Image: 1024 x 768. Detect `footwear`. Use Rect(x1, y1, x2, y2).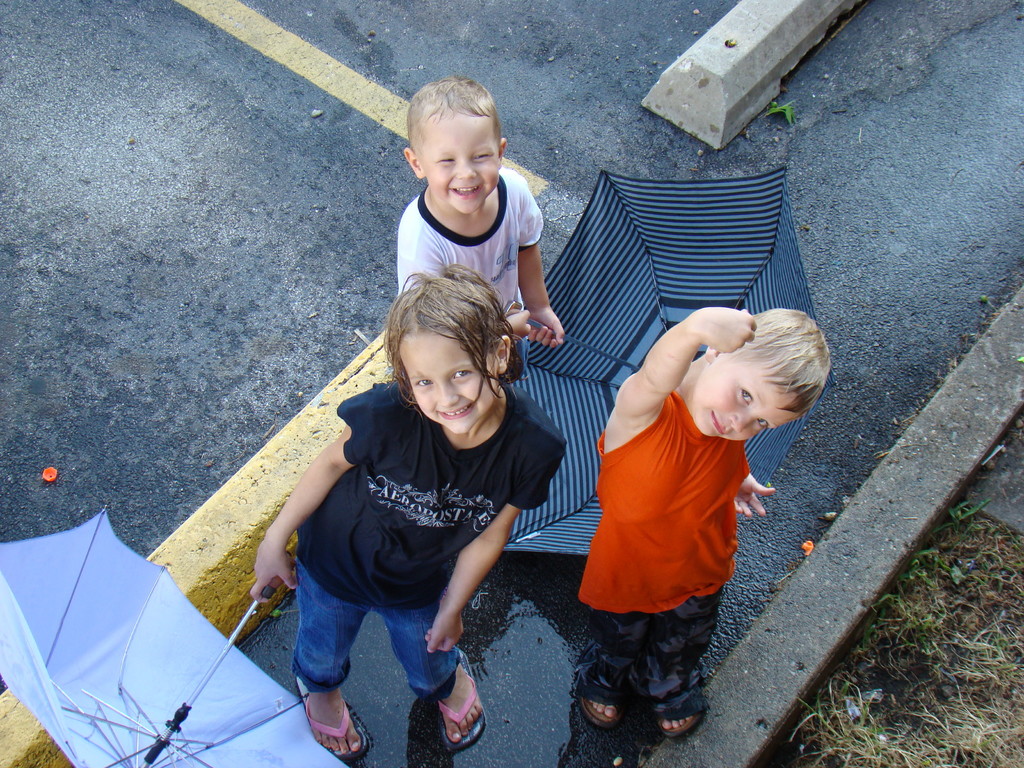
Rect(661, 713, 705, 739).
